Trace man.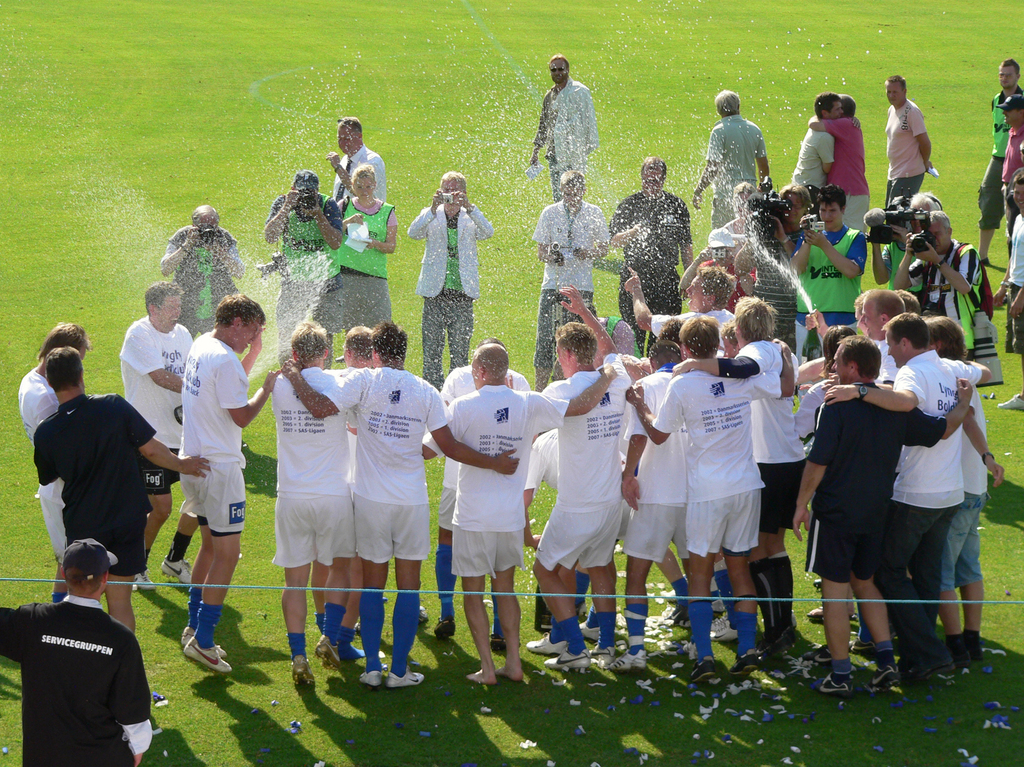
Traced to 407 177 493 386.
